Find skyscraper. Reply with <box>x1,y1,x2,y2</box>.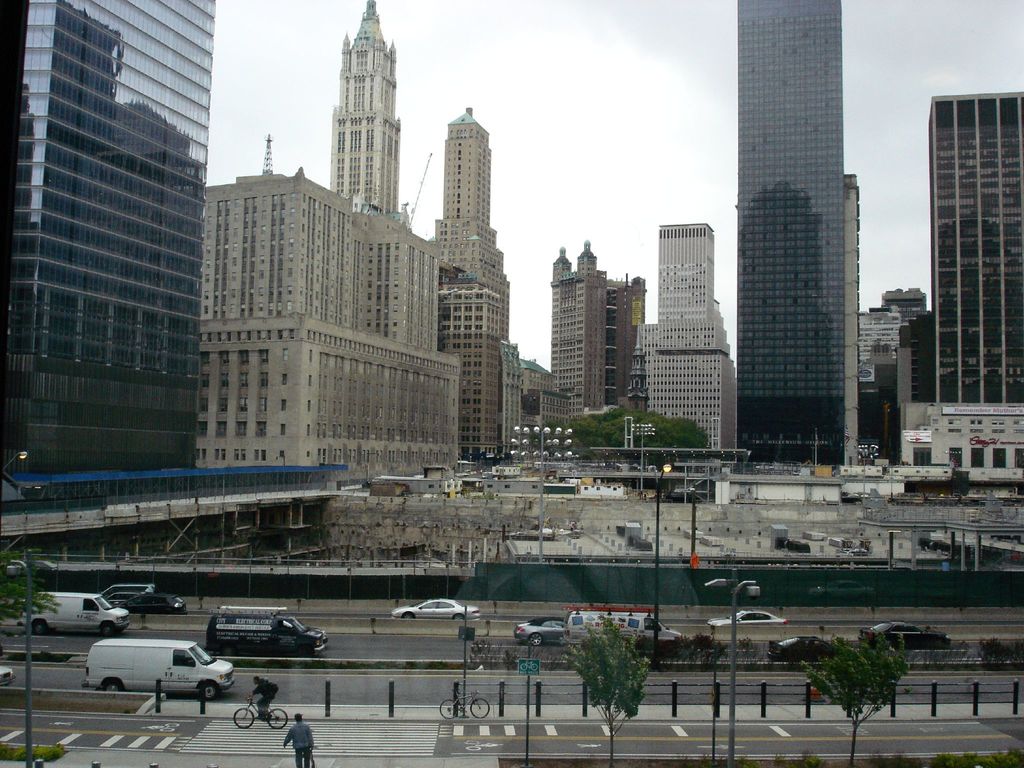
<box>733,0,856,470</box>.
